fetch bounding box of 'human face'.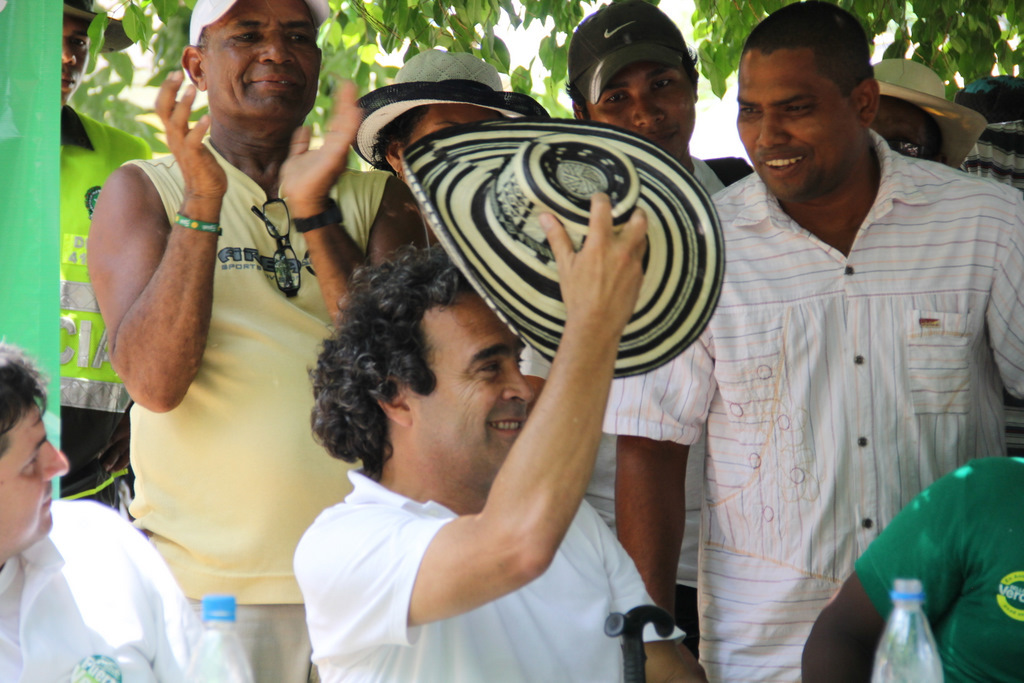
Bbox: bbox(732, 48, 860, 204).
